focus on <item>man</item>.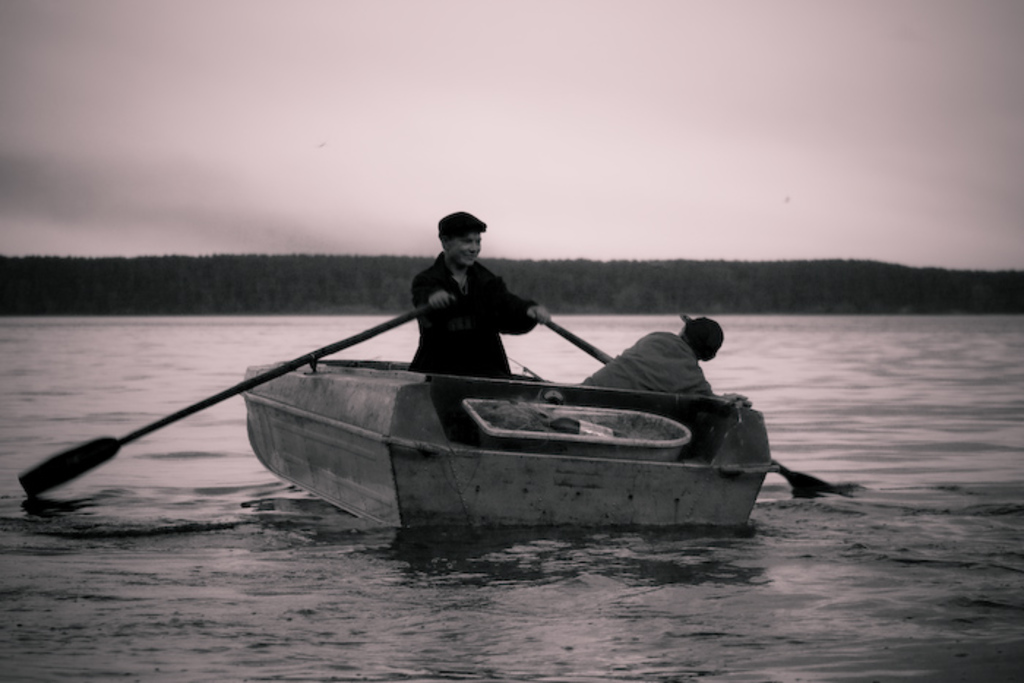
Focused at [578,317,726,396].
